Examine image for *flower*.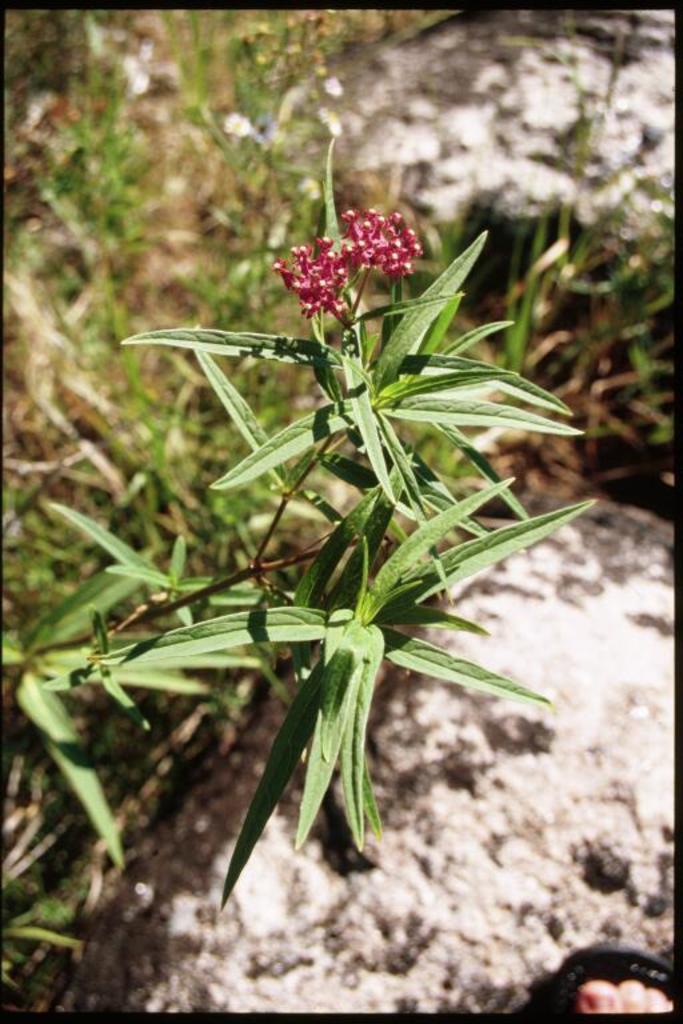
Examination result: crop(337, 195, 428, 283).
